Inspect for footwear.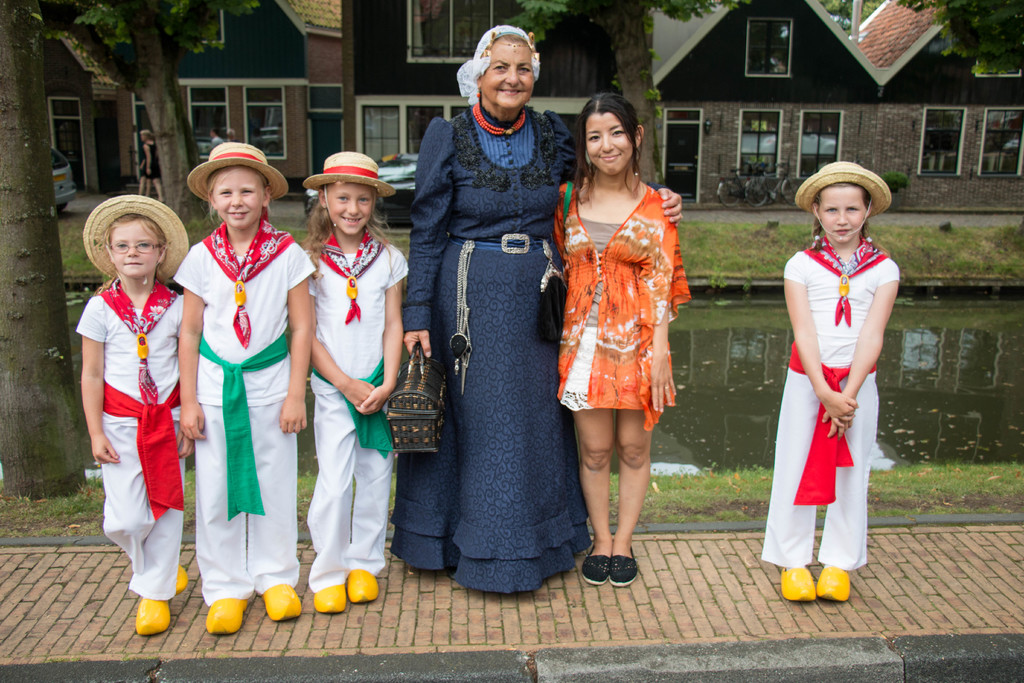
Inspection: <region>312, 579, 346, 614</region>.
